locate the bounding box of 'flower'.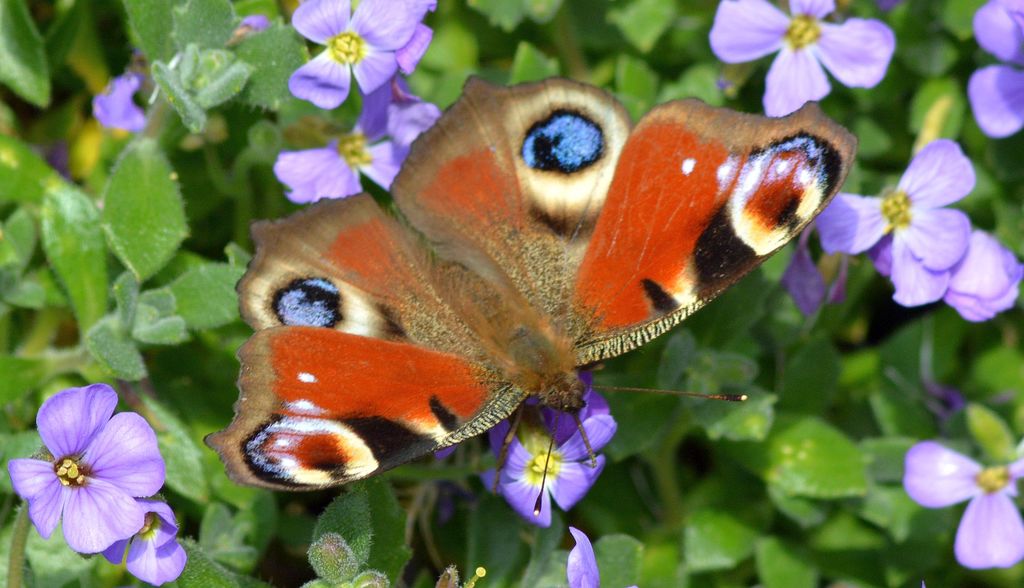
Bounding box: (861,227,1023,323).
